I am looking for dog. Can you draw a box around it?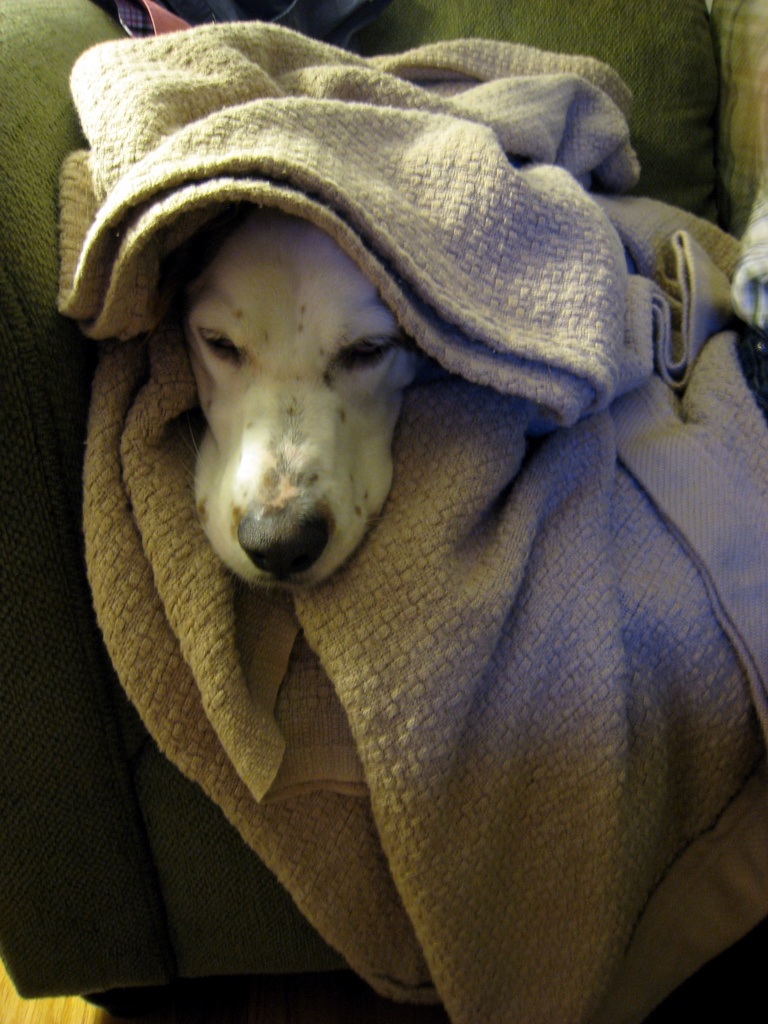
Sure, the bounding box is [186,211,422,600].
